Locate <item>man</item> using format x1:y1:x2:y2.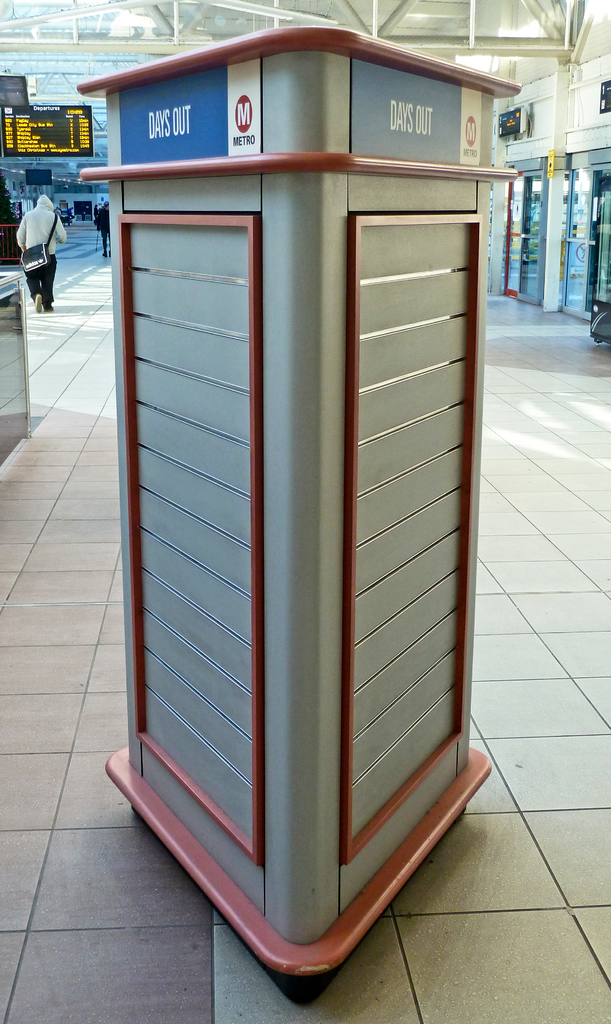
67:206:76:227.
